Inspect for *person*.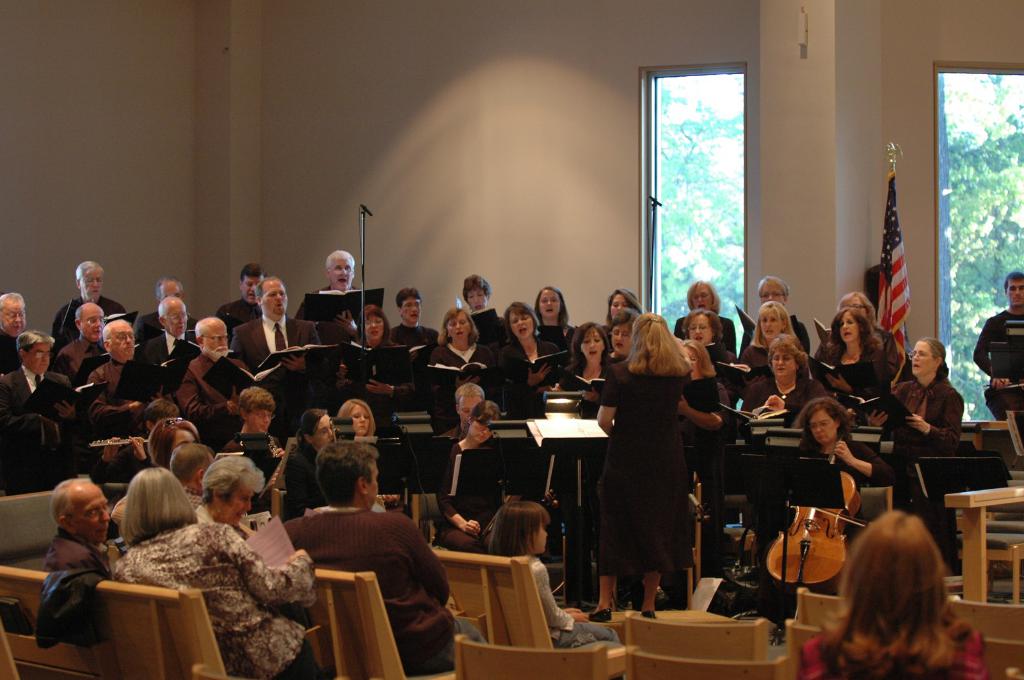
Inspection: select_region(683, 303, 748, 393).
